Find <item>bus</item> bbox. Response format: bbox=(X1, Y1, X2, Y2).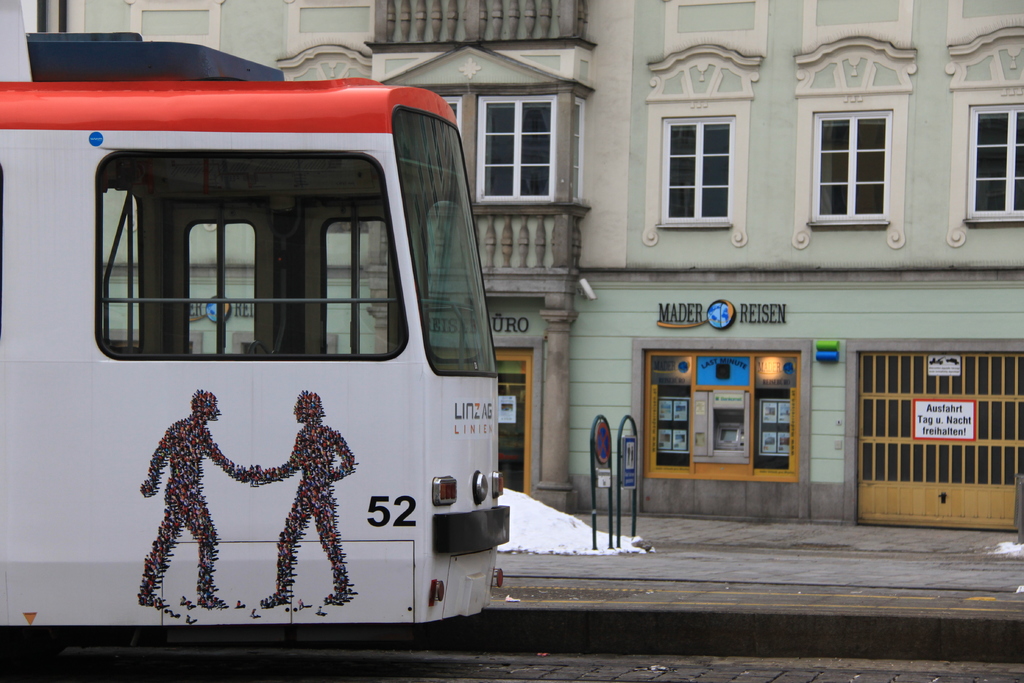
bbox=(0, 0, 511, 631).
